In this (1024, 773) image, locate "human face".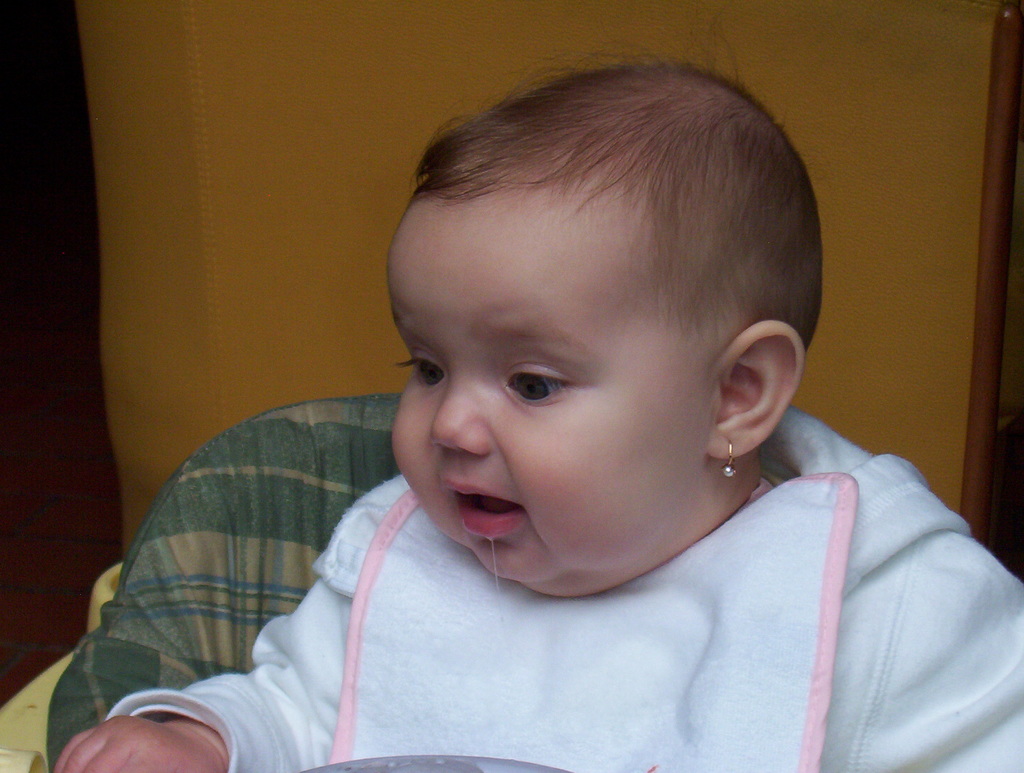
Bounding box: {"left": 388, "top": 202, "right": 706, "bottom": 580}.
